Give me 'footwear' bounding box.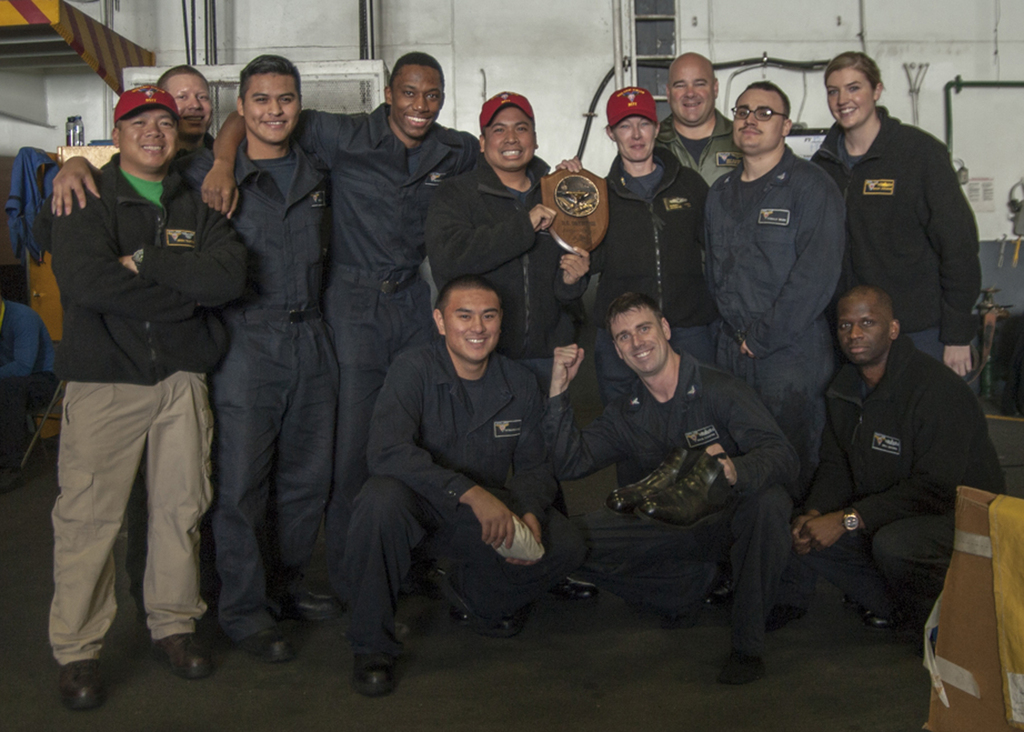
x1=714 y1=649 x2=765 y2=691.
